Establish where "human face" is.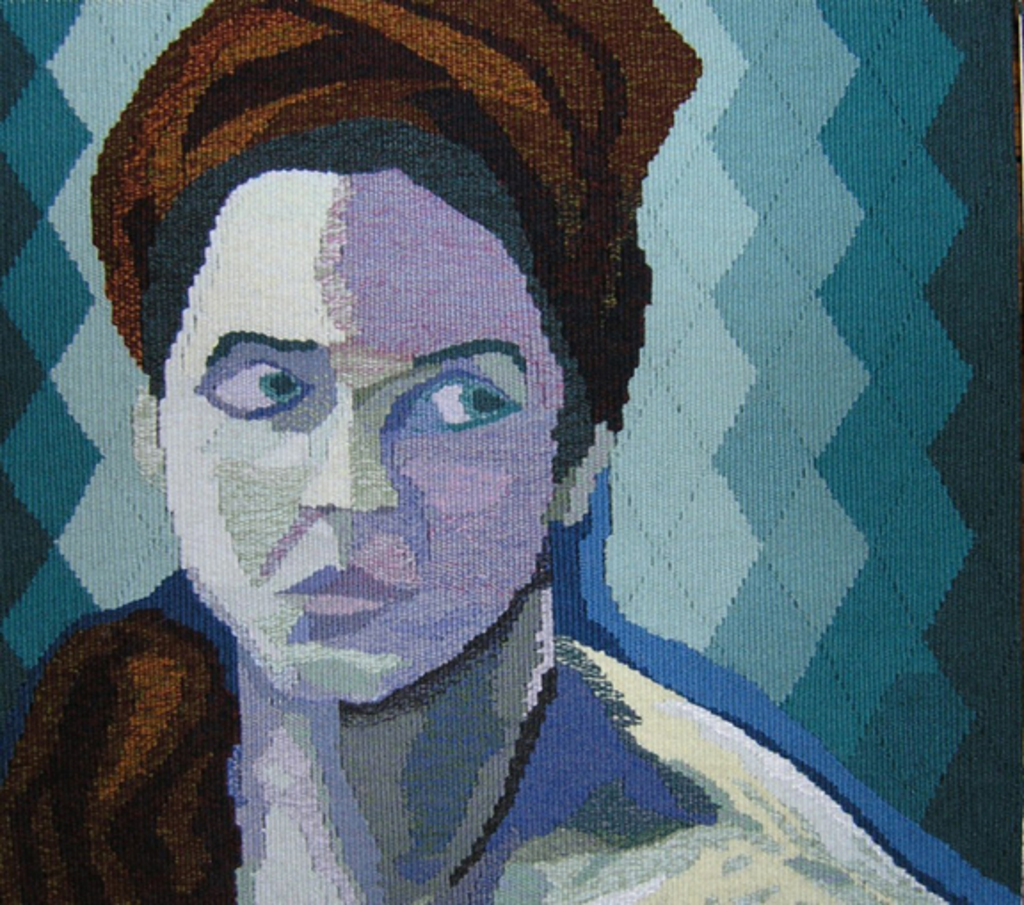
Established at bbox=[158, 171, 569, 704].
